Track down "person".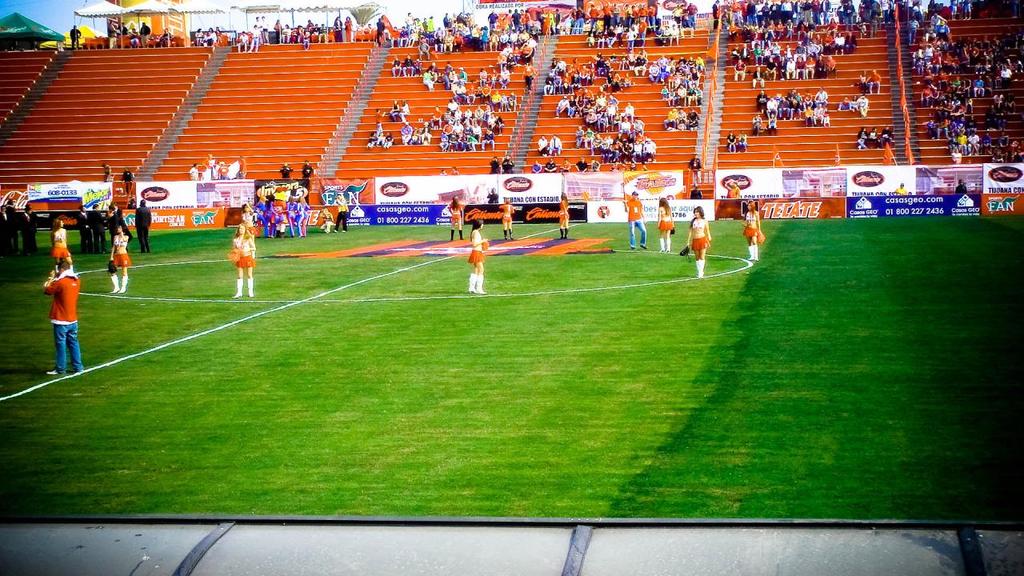
Tracked to 881 126 898 143.
